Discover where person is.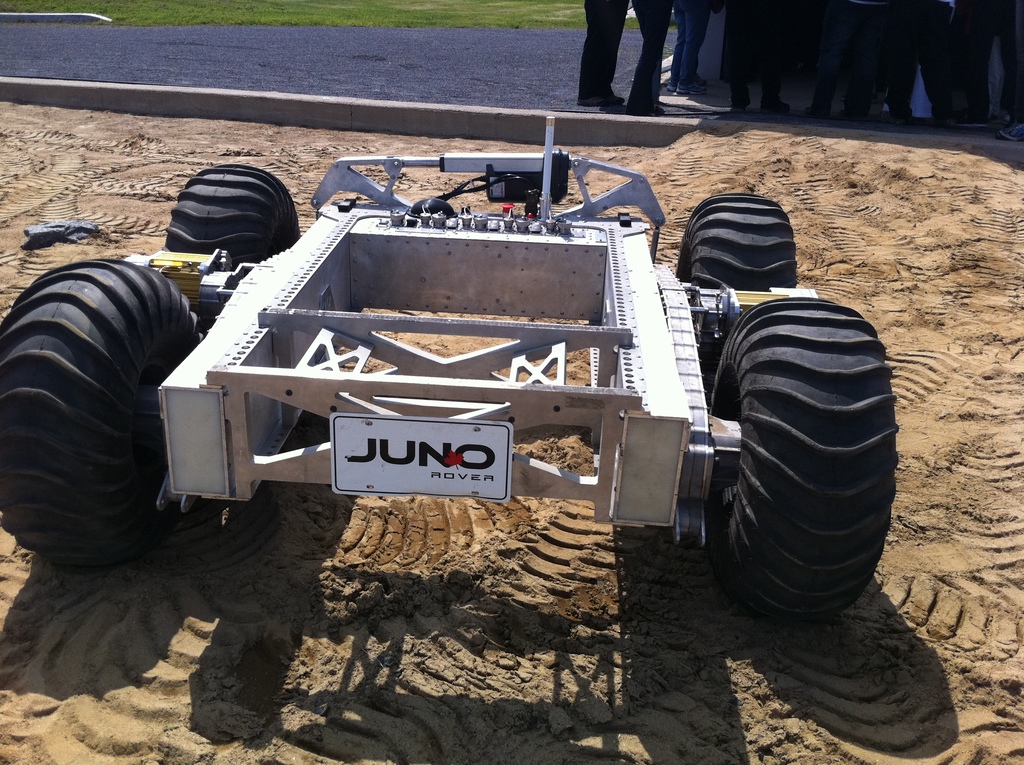
Discovered at {"left": 884, "top": 0, "right": 955, "bottom": 124}.
